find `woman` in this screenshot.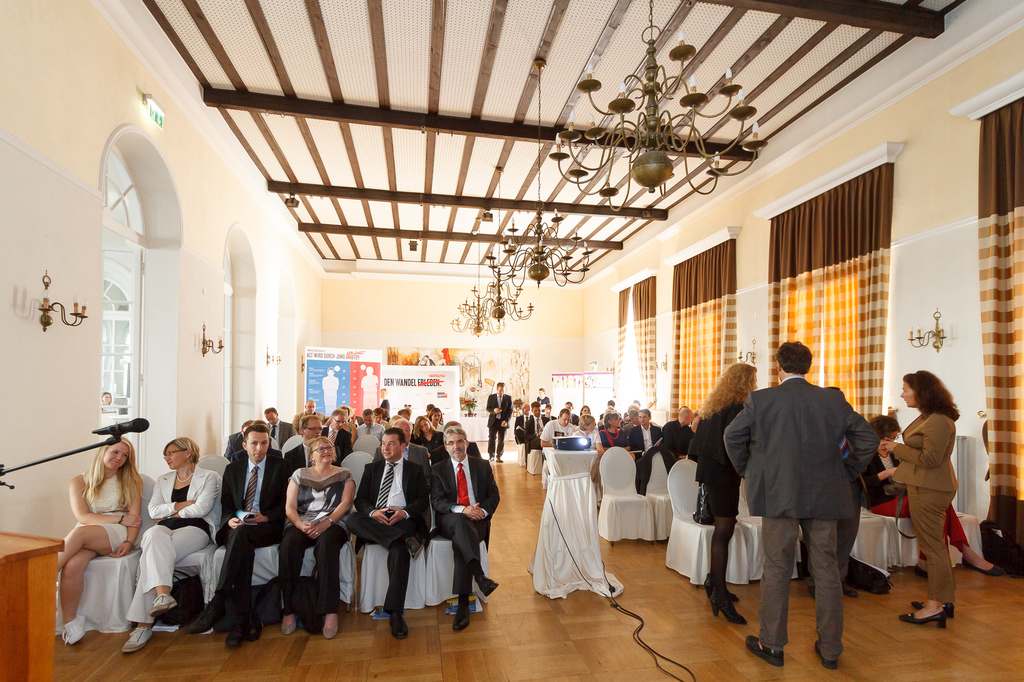
The bounding box for `woman` is BBox(604, 415, 632, 454).
